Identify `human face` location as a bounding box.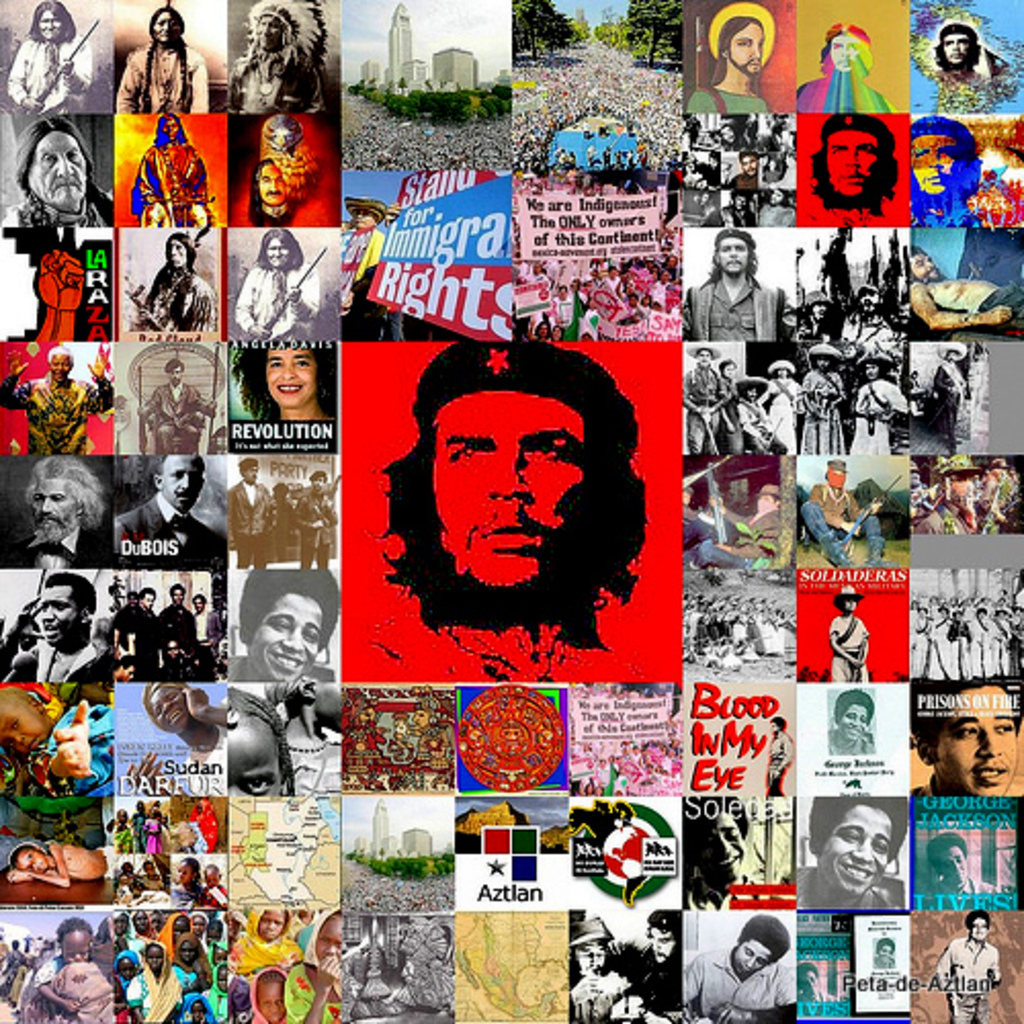
<region>813, 352, 829, 373</region>.
